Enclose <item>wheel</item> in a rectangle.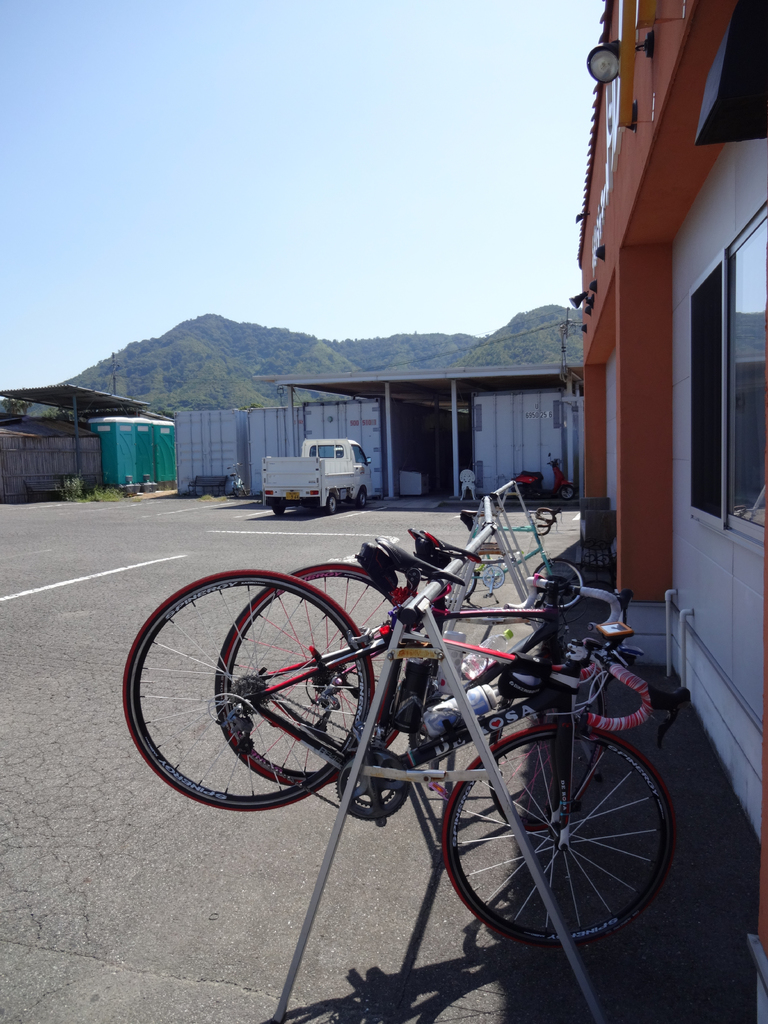
locate(273, 502, 287, 515).
